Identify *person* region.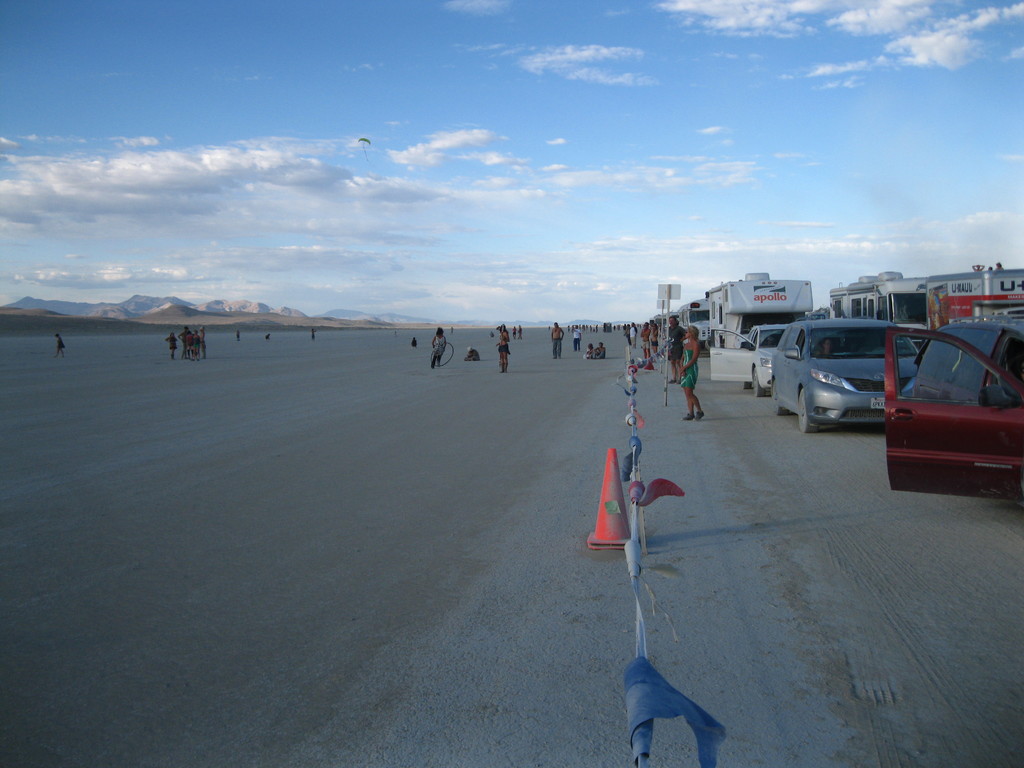
Region: (550, 316, 562, 354).
